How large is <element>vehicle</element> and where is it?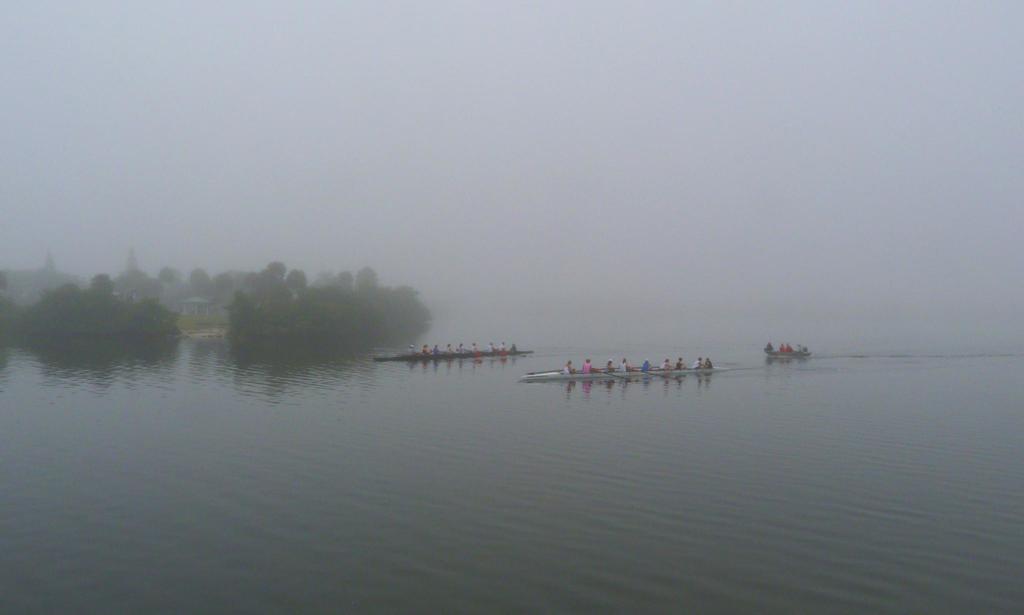
Bounding box: x1=517, y1=364, x2=728, y2=382.
